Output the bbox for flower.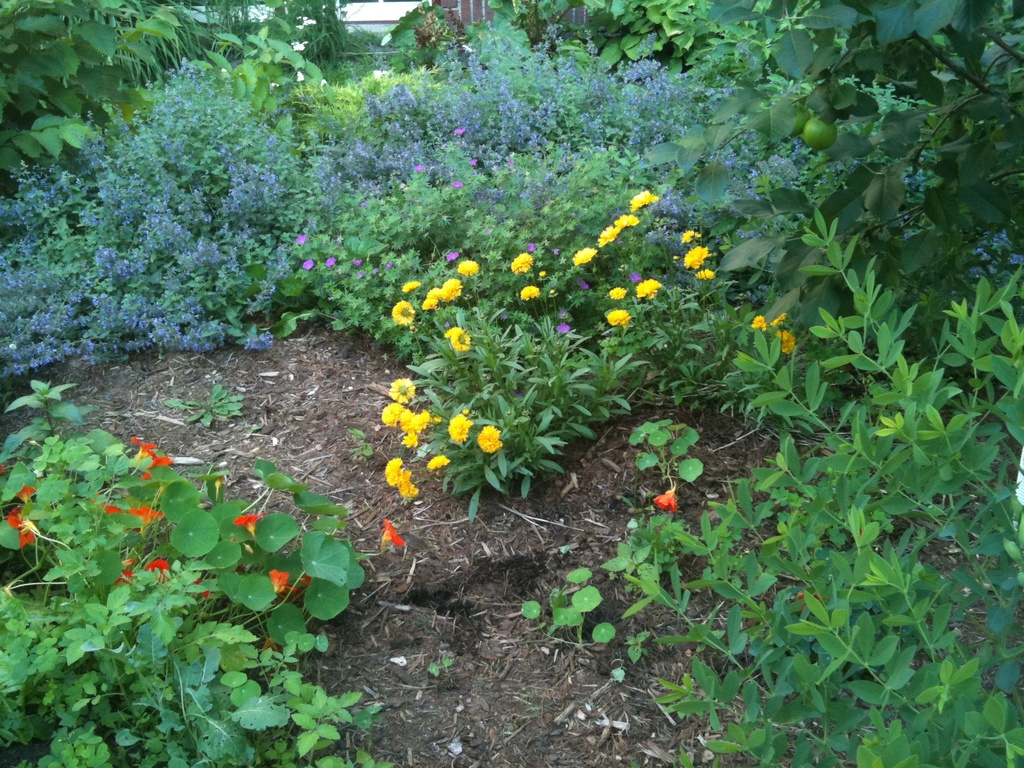
x1=608 y1=284 x2=627 y2=299.
